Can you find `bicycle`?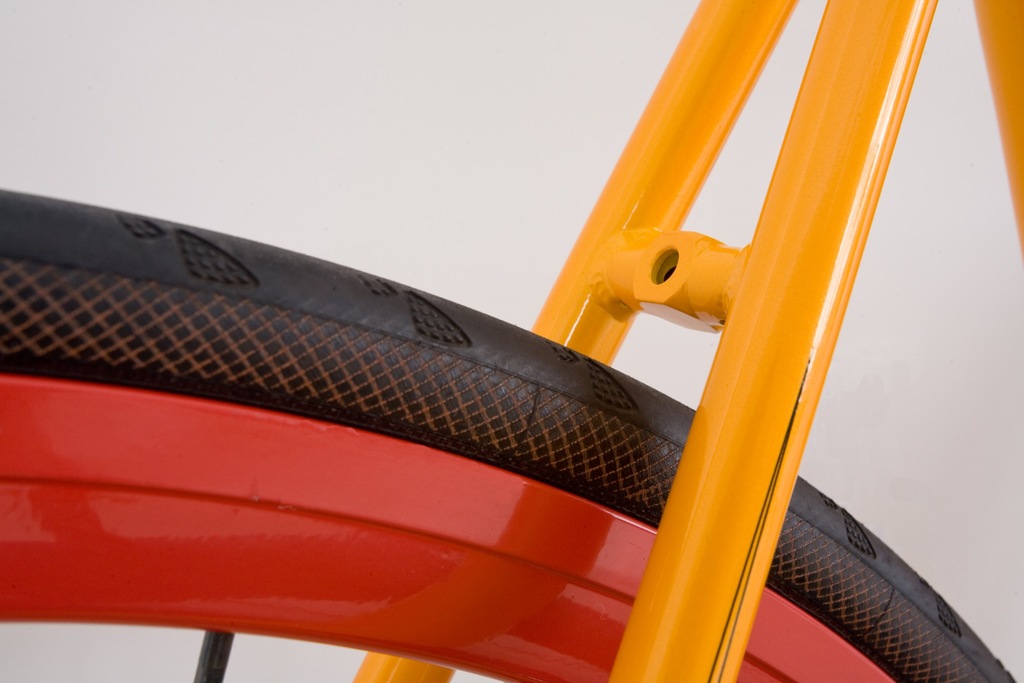
Yes, bounding box: (0, 0, 1023, 668).
